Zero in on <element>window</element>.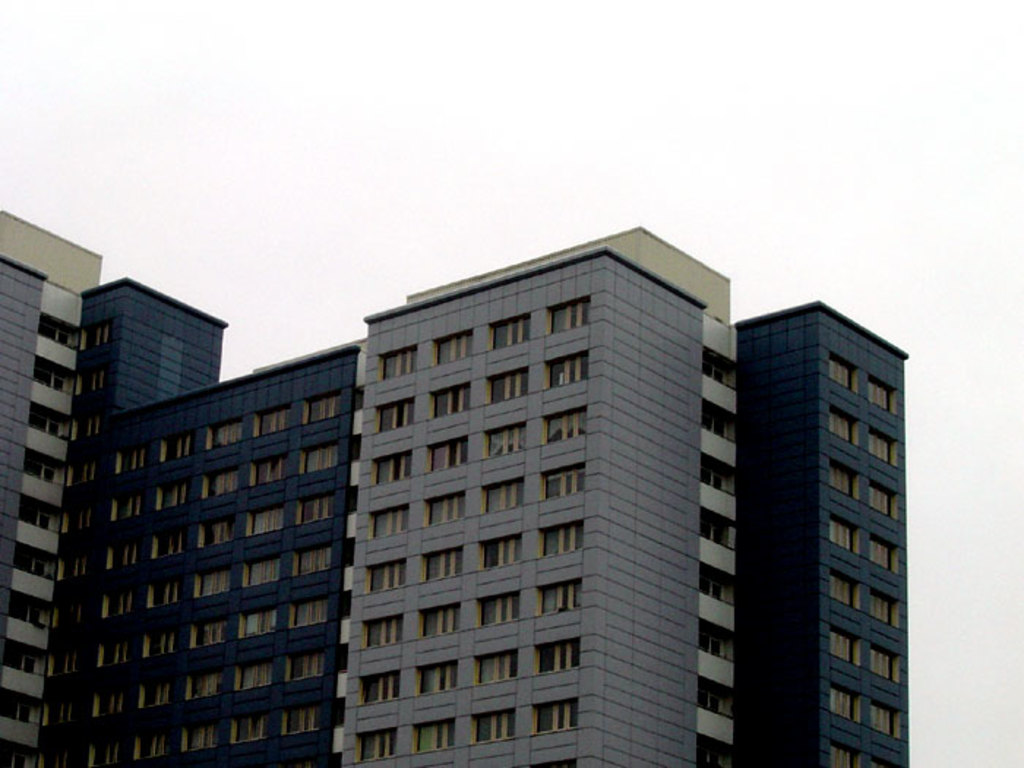
Zeroed in: region(831, 685, 869, 727).
